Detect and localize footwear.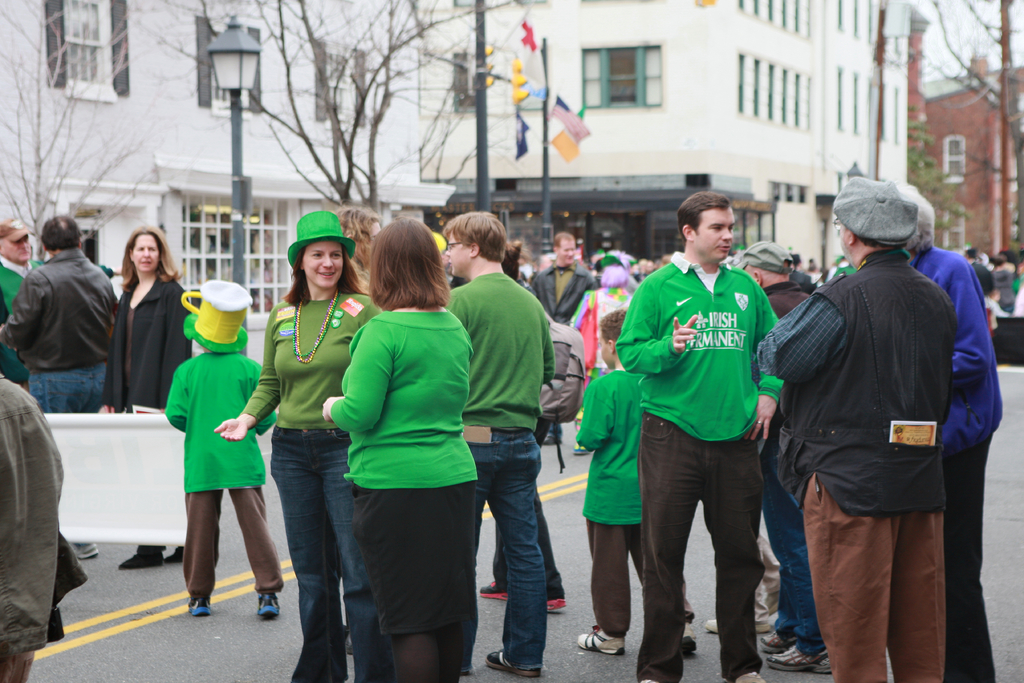
Localized at (491,648,552,680).
